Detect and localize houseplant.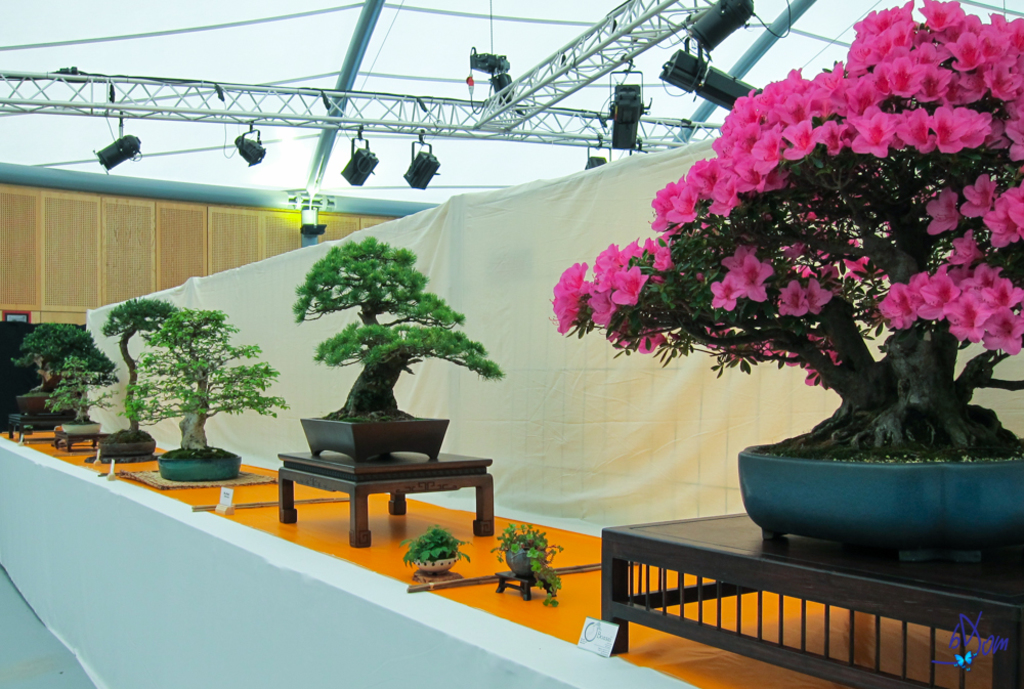
Localized at [x1=288, y1=234, x2=502, y2=461].
